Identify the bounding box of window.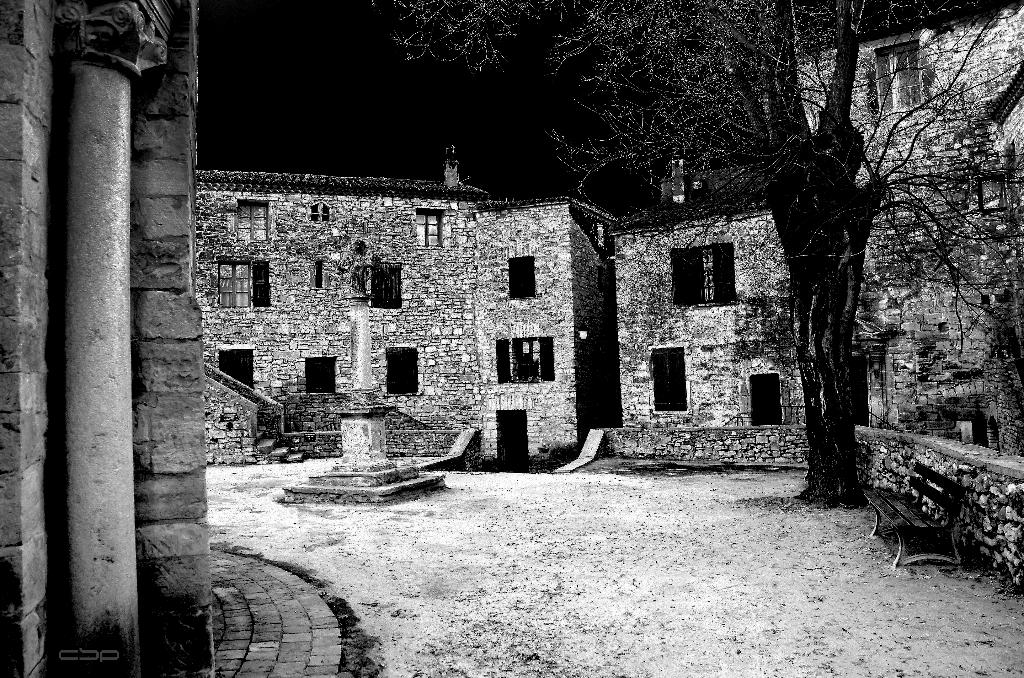
pyautogui.locateOnScreen(305, 356, 334, 392).
